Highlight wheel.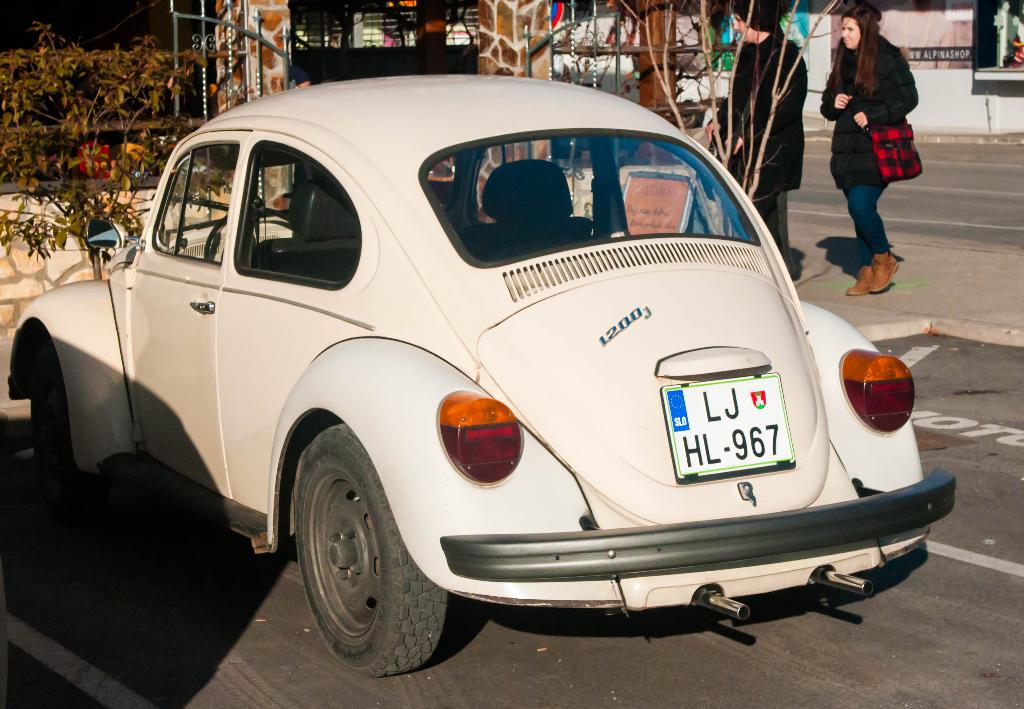
Highlighted region: locate(206, 206, 291, 262).
